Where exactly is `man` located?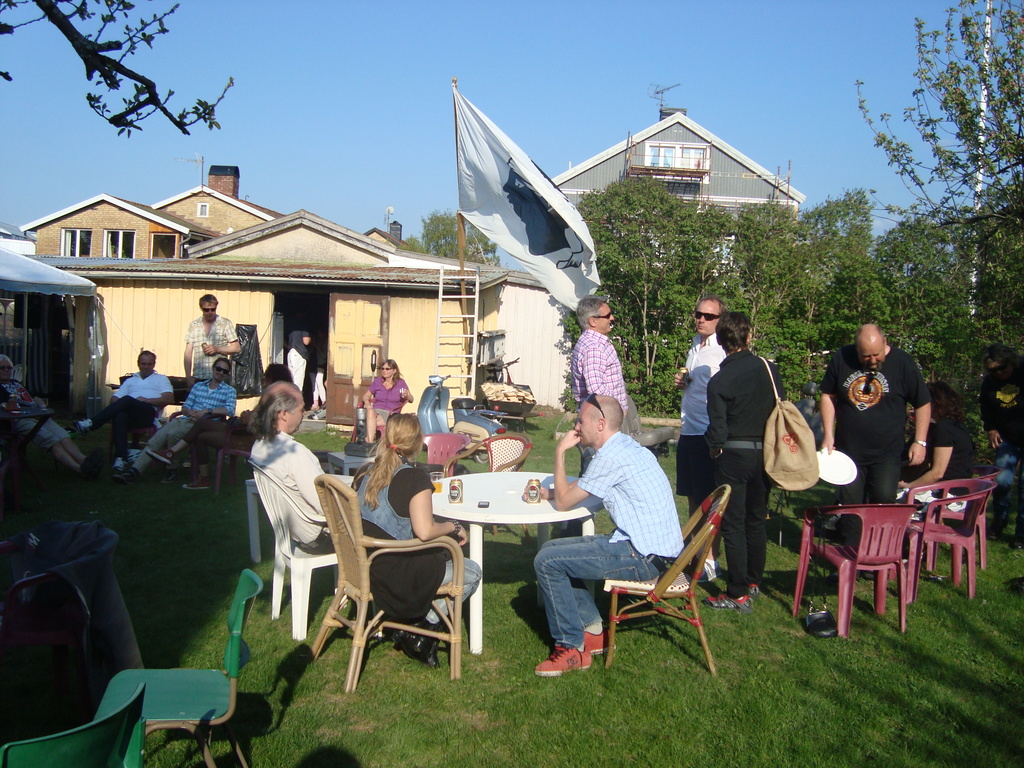
Its bounding box is bbox(691, 307, 801, 601).
